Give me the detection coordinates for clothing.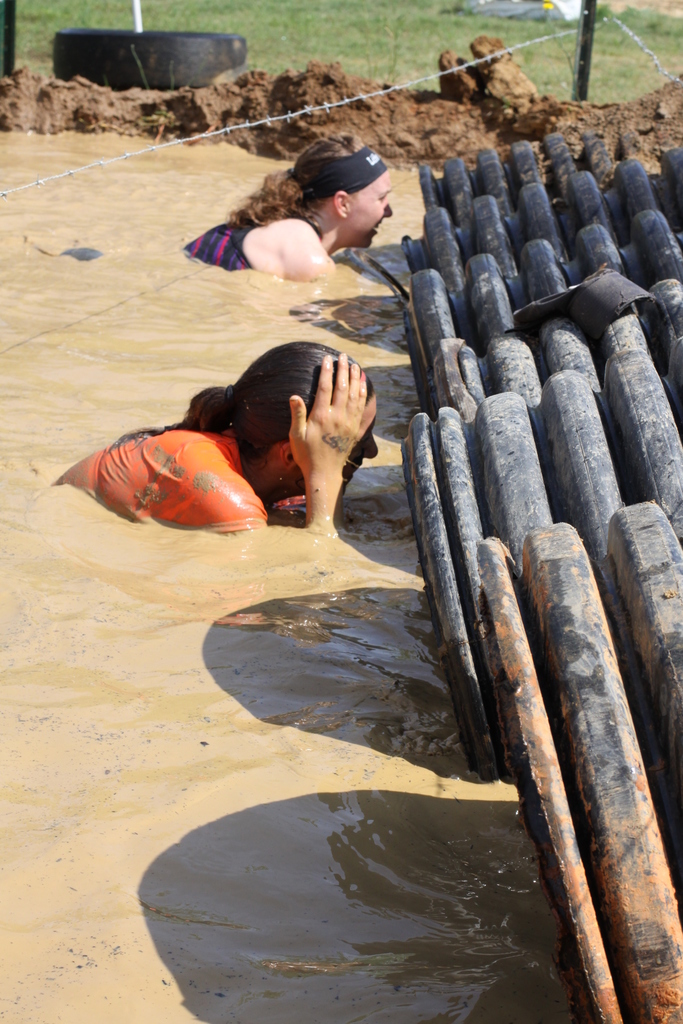
66, 394, 320, 536.
